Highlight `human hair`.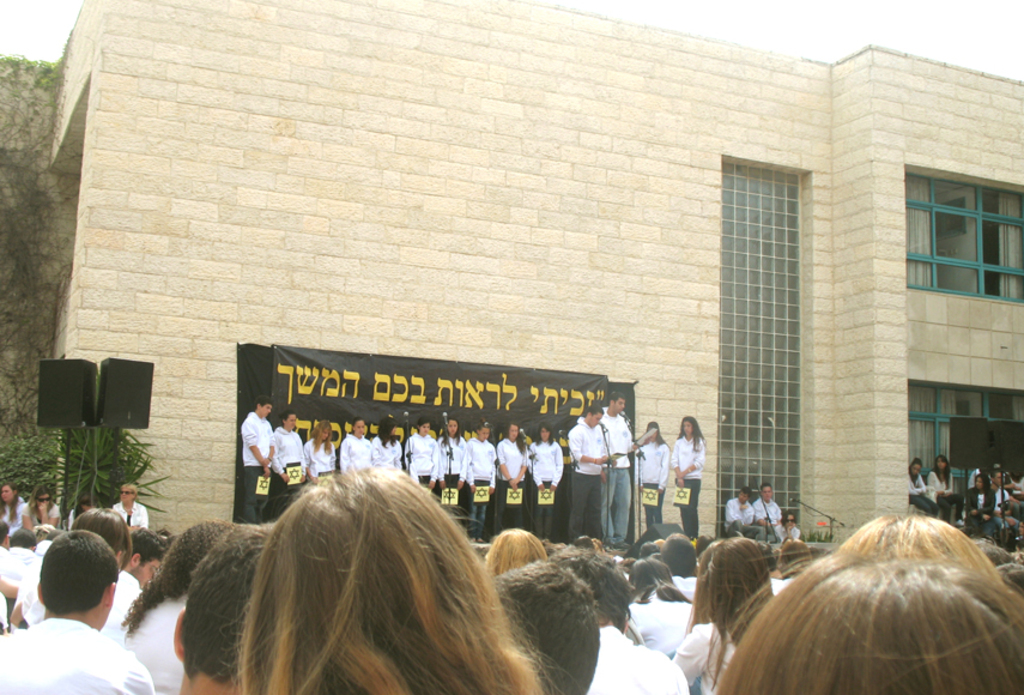
Highlighted region: 254,401,269,419.
